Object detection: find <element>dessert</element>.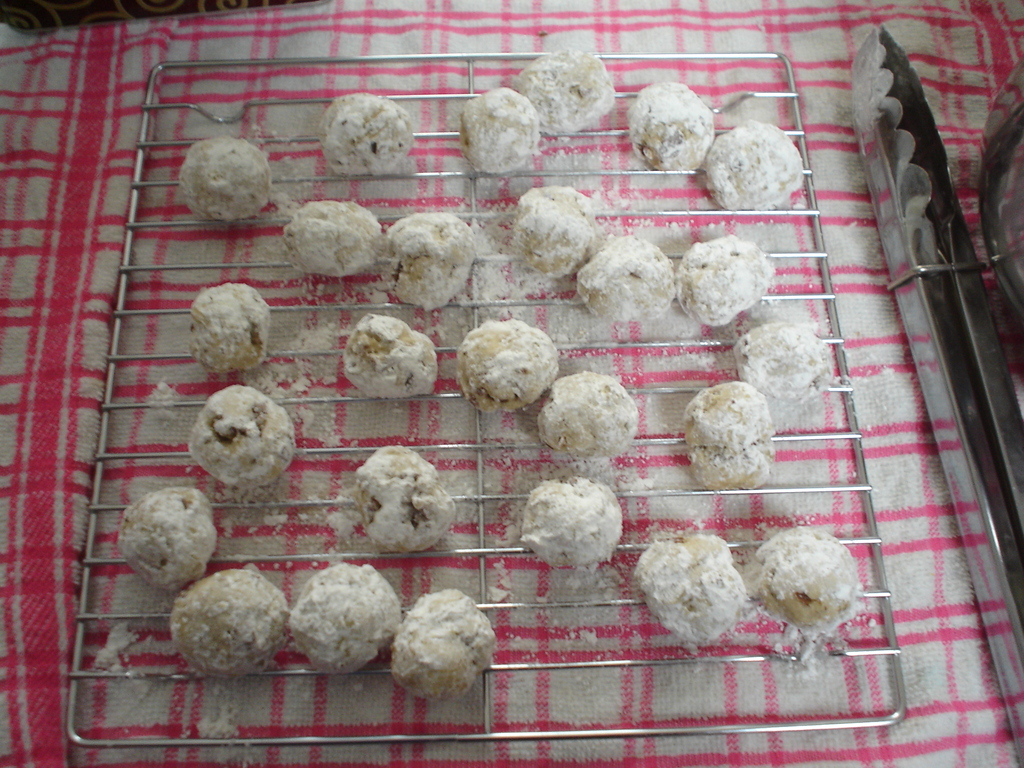
region(543, 373, 633, 458).
